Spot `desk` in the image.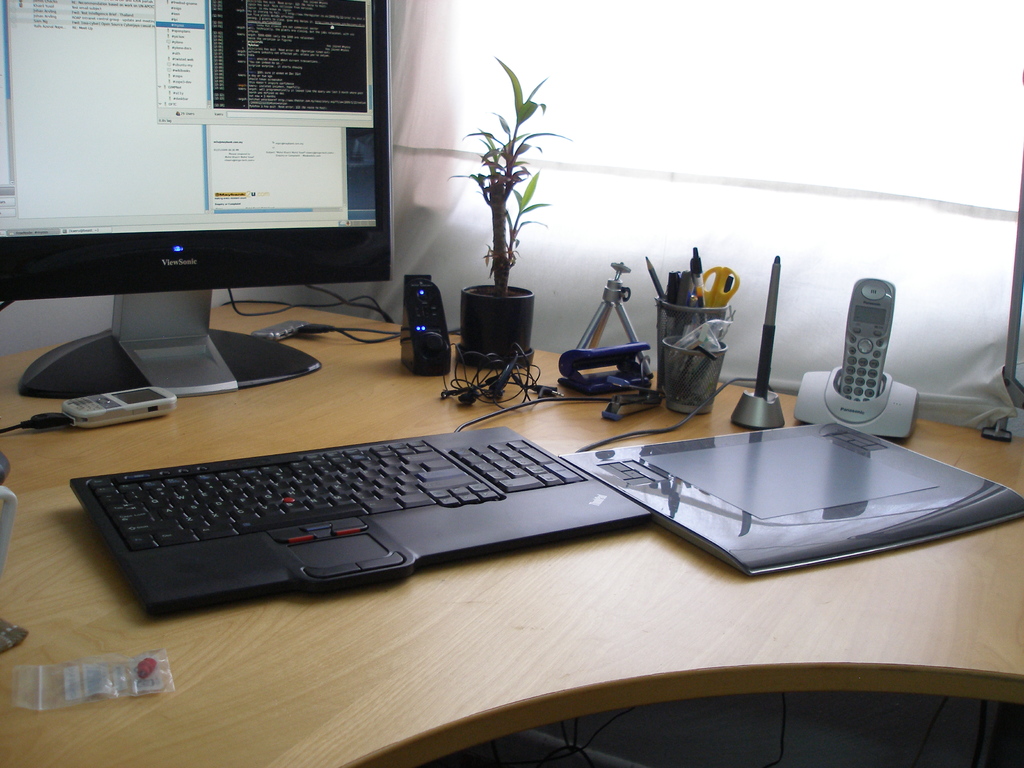
`desk` found at (x1=0, y1=298, x2=1023, y2=767).
